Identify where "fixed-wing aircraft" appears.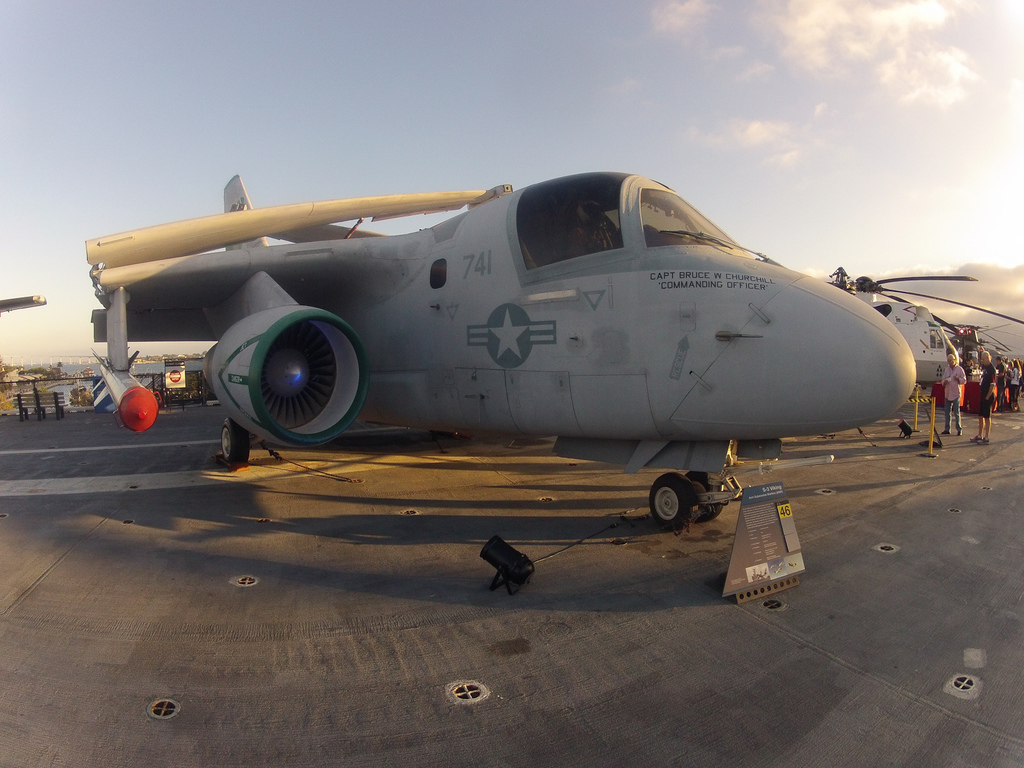
Appears at [80, 164, 924, 544].
